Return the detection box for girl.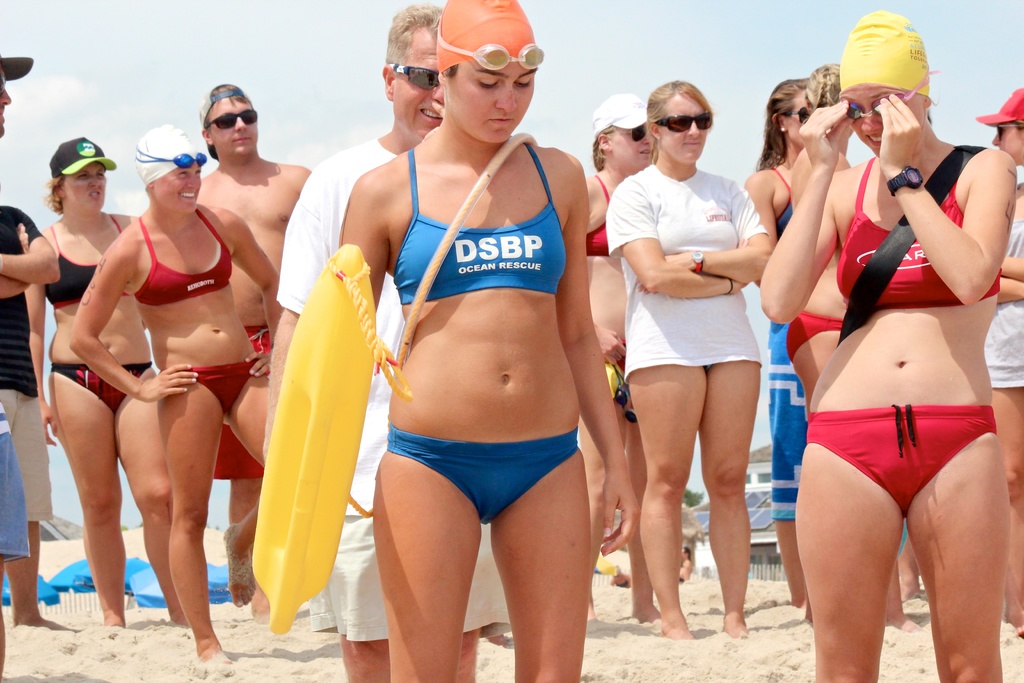
bbox(978, 83, 1023, 633).
